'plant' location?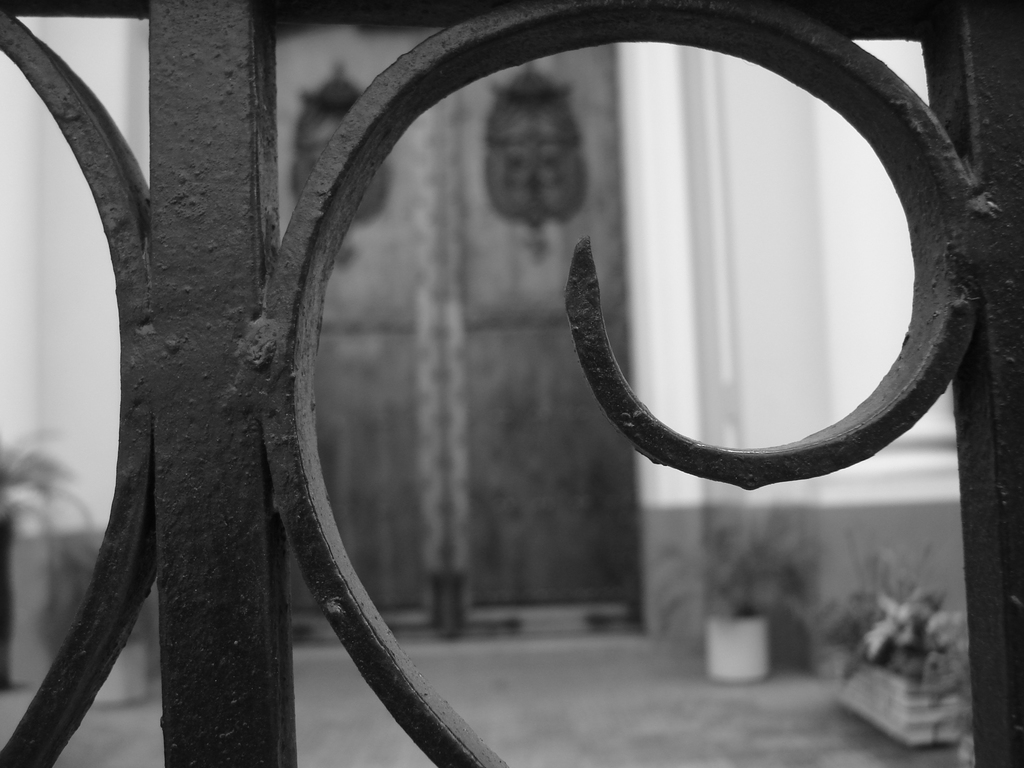
x1=650, y1=501, x2=816, y2=645
